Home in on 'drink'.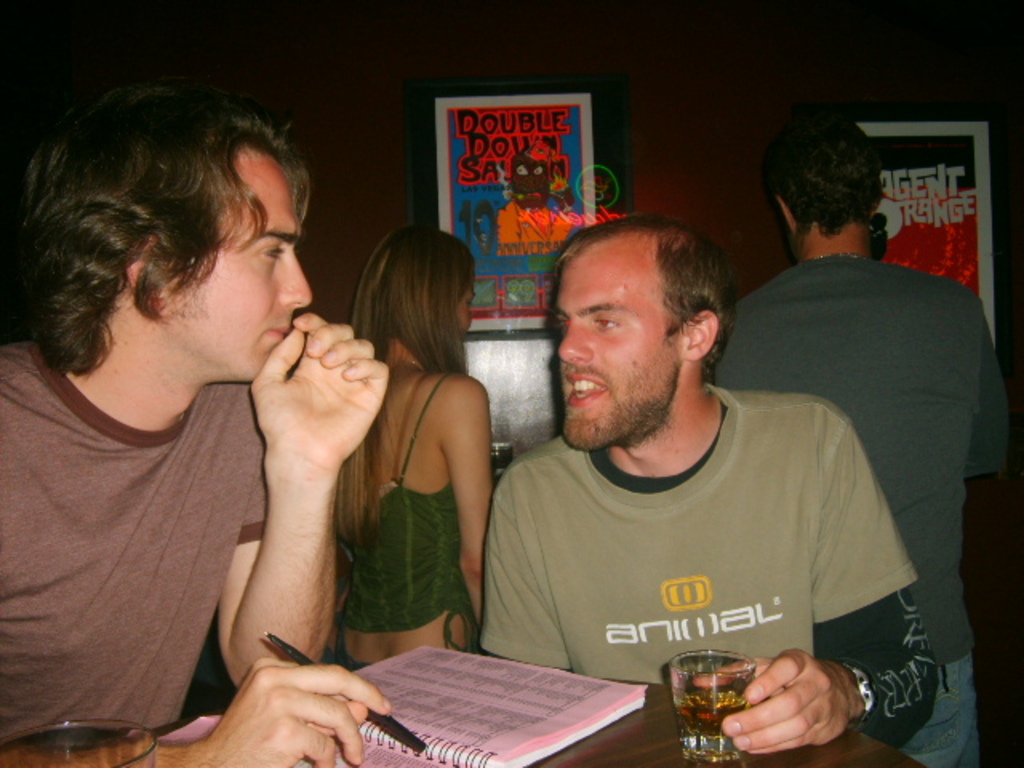
Homed in at detection(674, 651, 771, 750).
